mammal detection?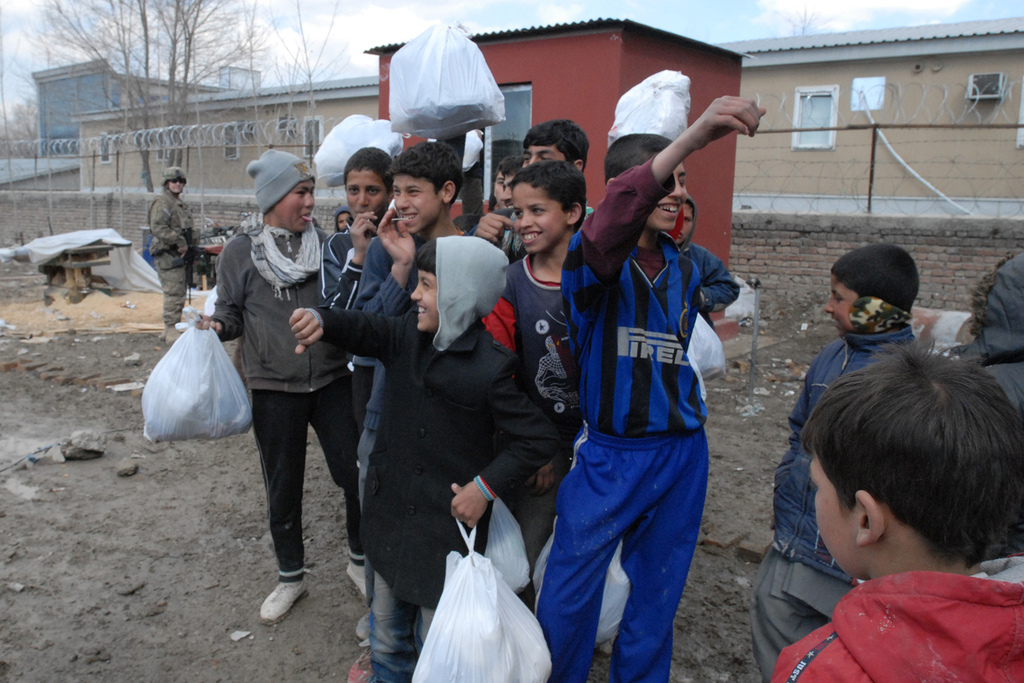
detection(749, 241, 918, 682)
